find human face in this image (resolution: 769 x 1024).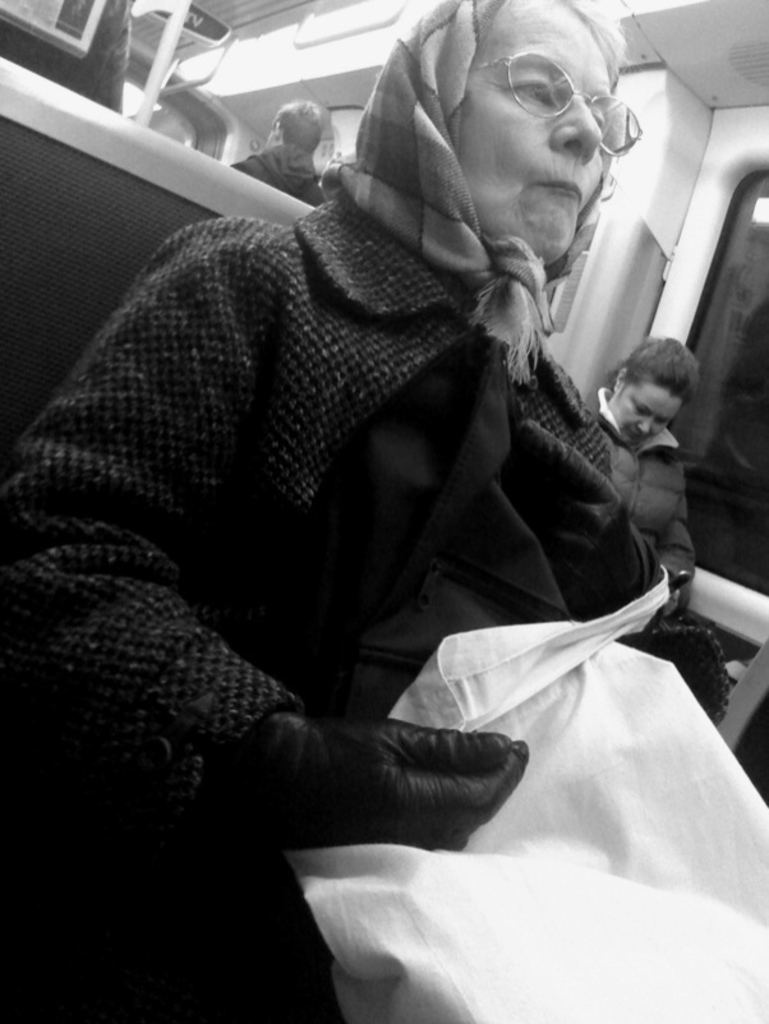
452 0 617 258.
